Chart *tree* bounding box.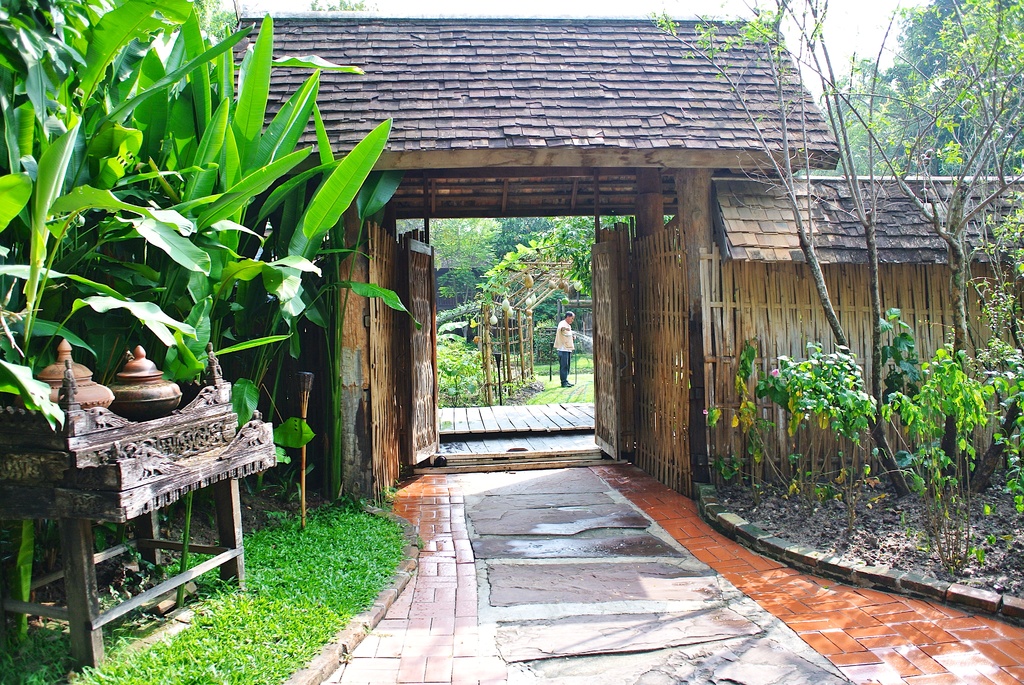
Charted: box(645, 0, 908, 503).
